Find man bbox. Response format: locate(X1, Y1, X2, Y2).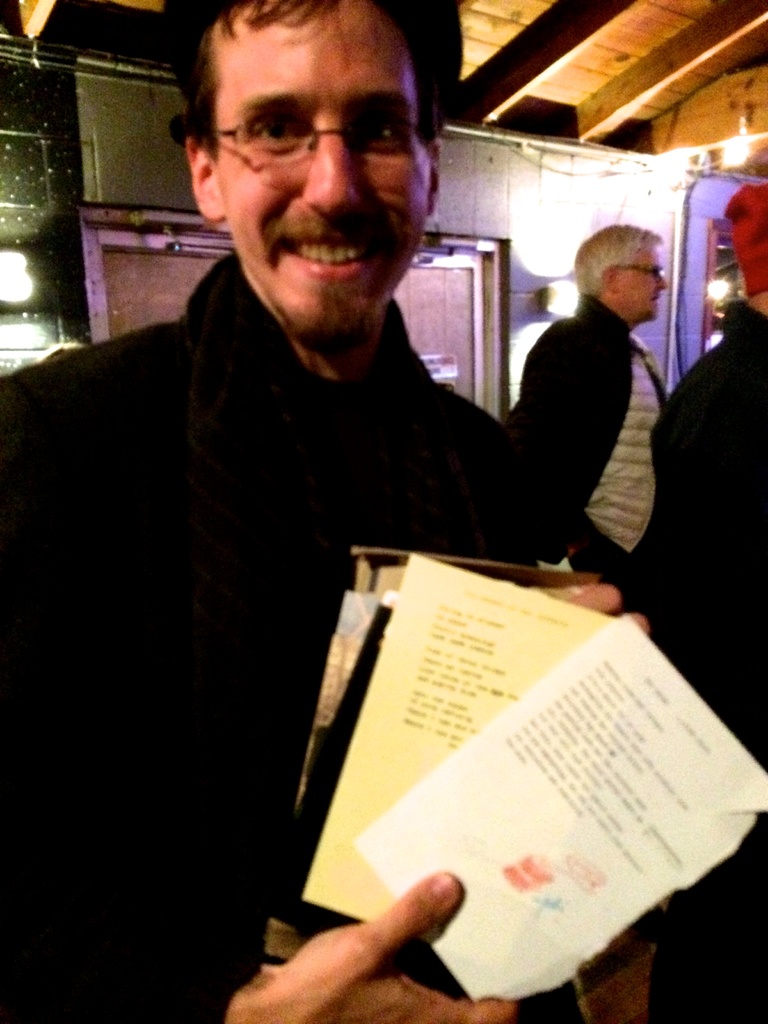
locate(500, 223, 663, 568).
